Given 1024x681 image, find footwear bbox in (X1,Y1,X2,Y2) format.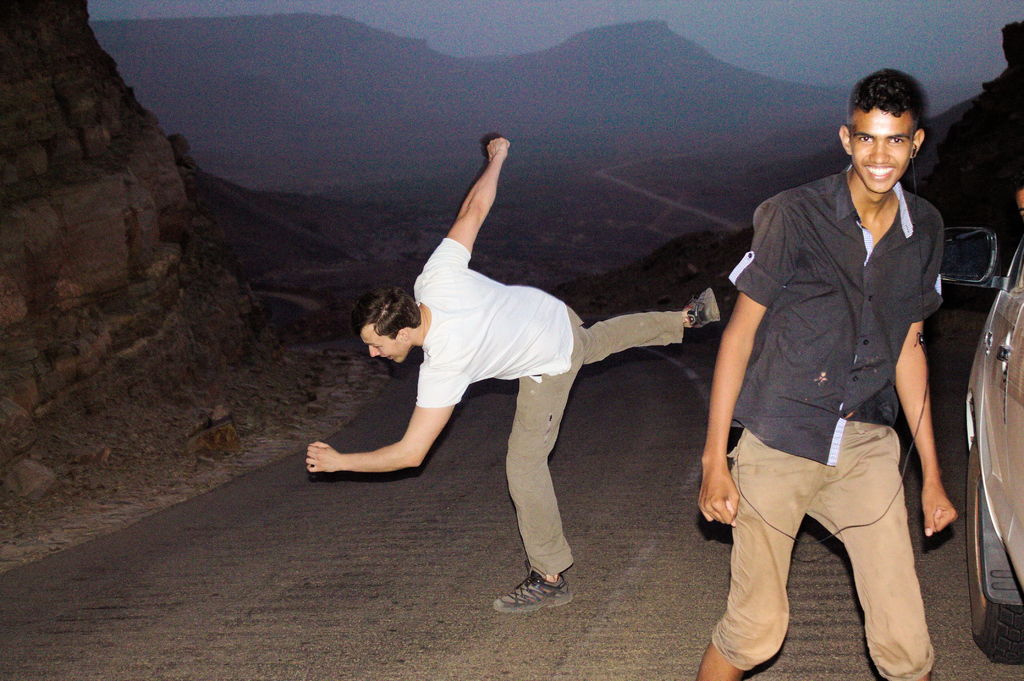
(688,287,724,328).
